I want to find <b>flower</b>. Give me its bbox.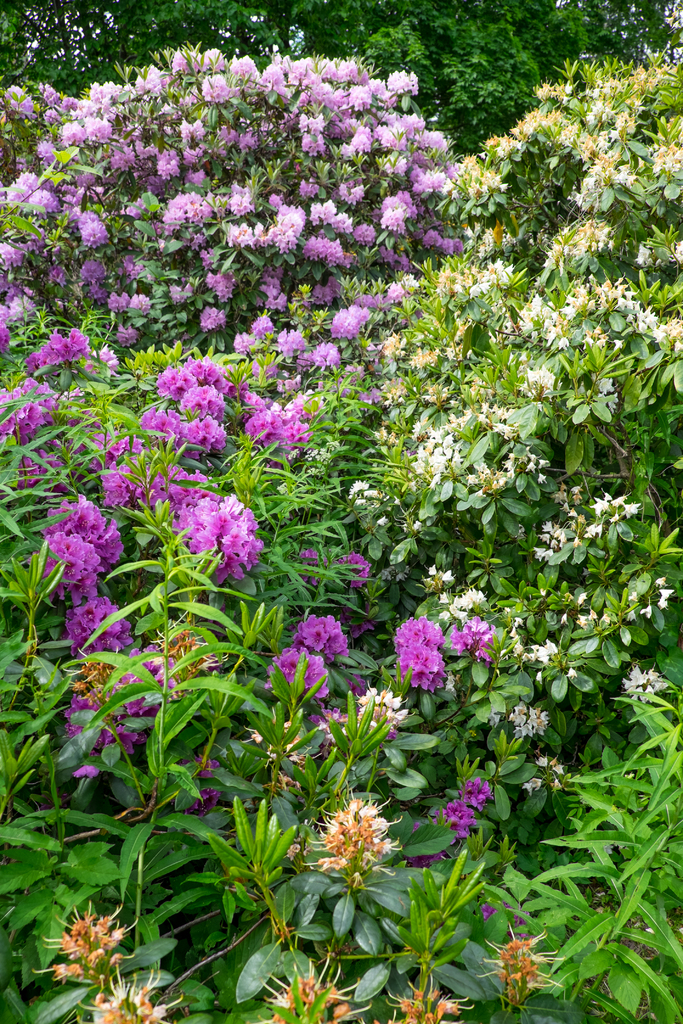
box(178, 415, 224, 464).
